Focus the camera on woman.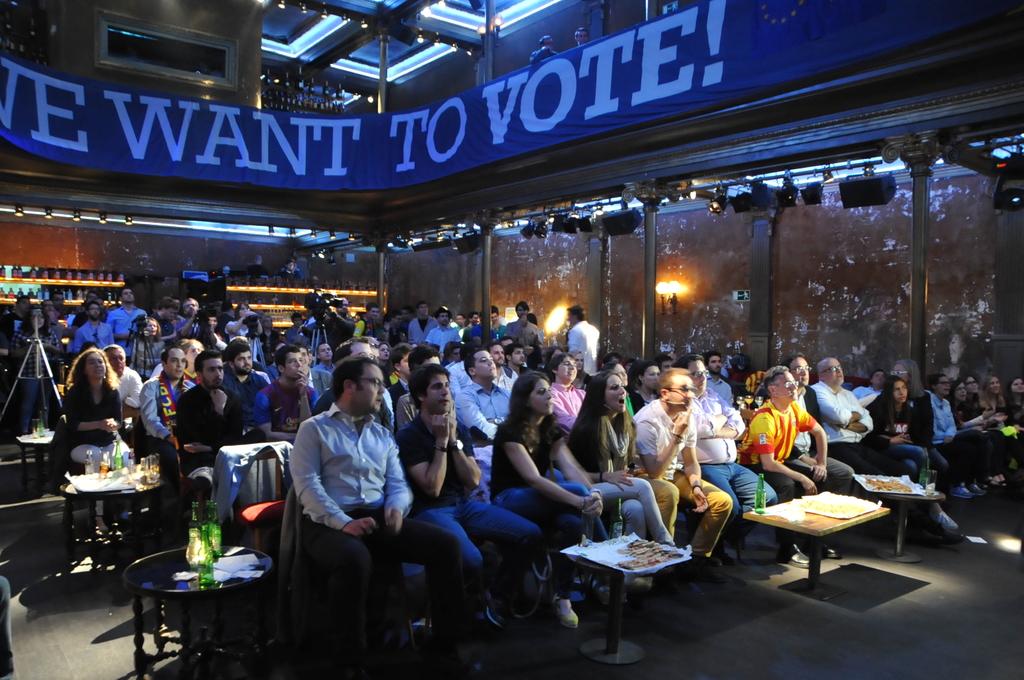
Focus region: select_region(867, 376, 959, 539).
